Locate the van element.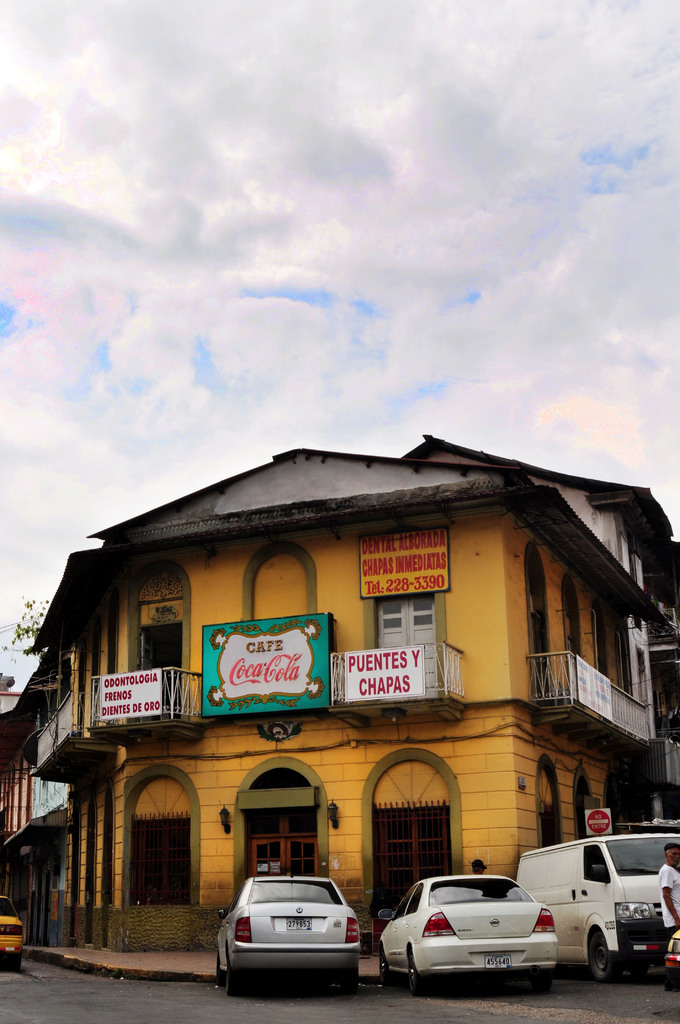
Element bbox: locate(514, 830, 679, 984).
